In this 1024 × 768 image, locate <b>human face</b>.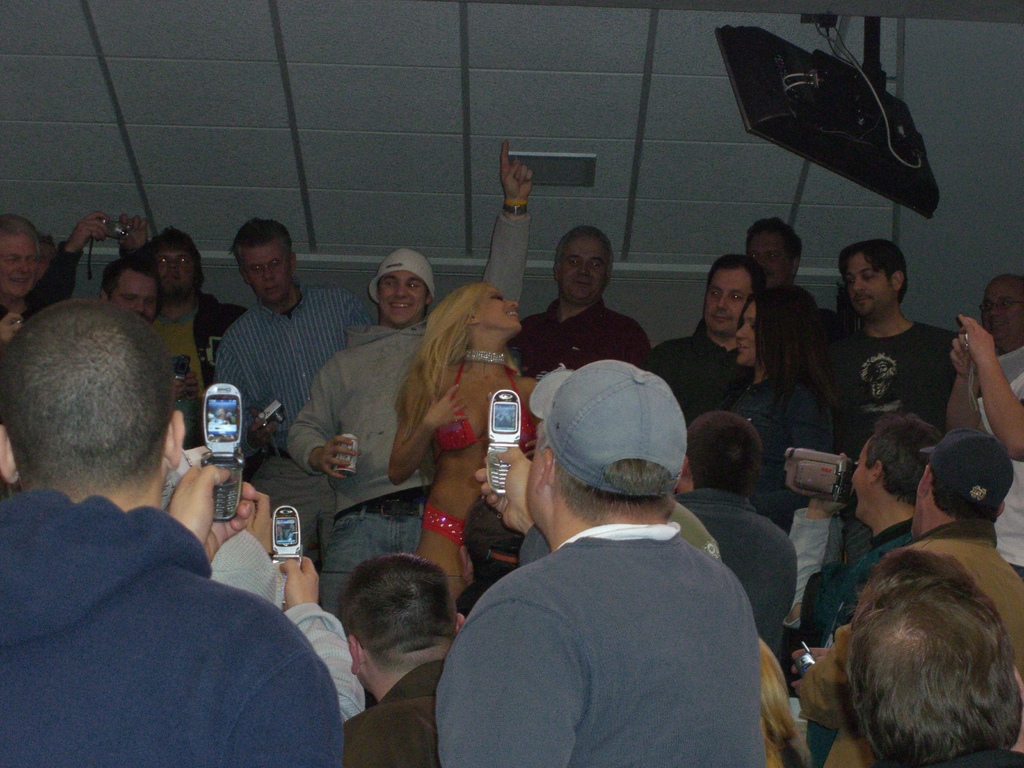
Bounding box: <bbox>844, 254, 890, 321</bbox>.
